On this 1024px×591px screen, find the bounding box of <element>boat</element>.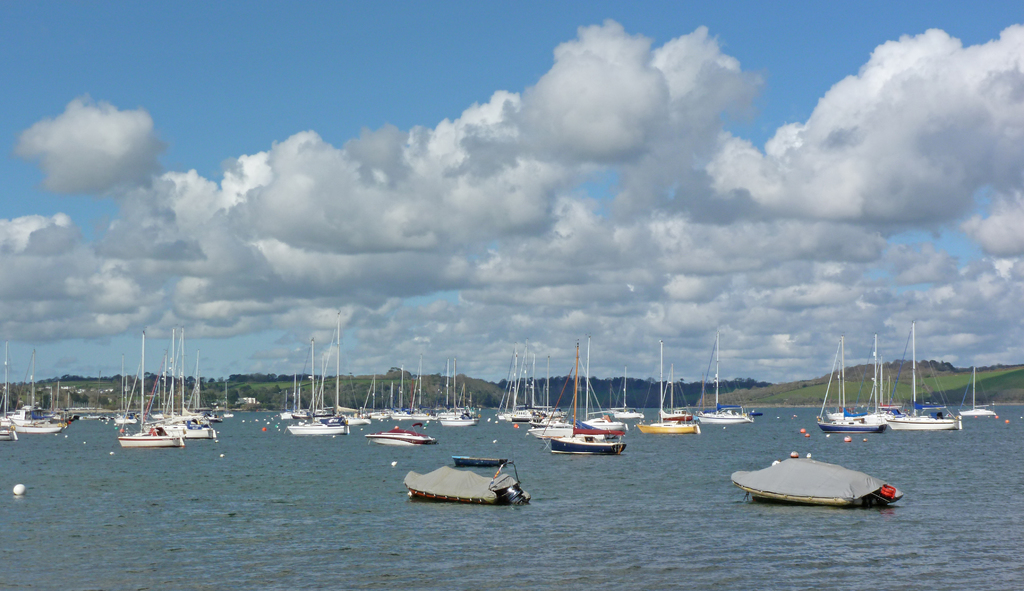
Bounding box: bbox=[365, 426, 439, 446].
